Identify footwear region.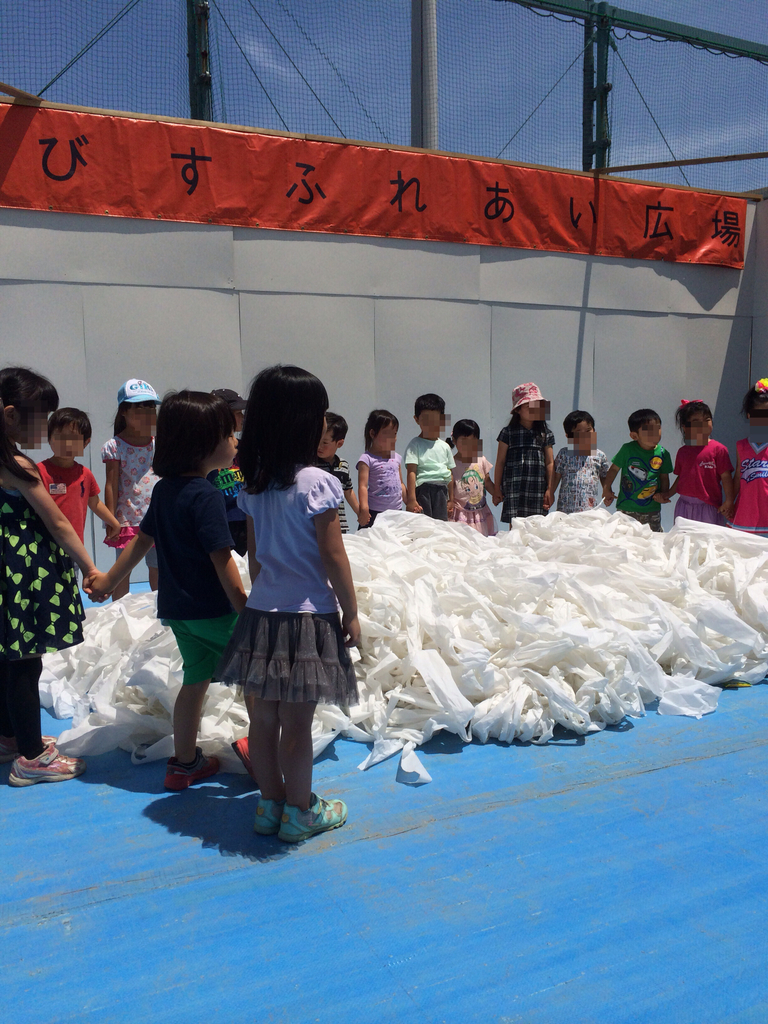
Region: <bbox>165, 746, 228, 788</bbox>.
